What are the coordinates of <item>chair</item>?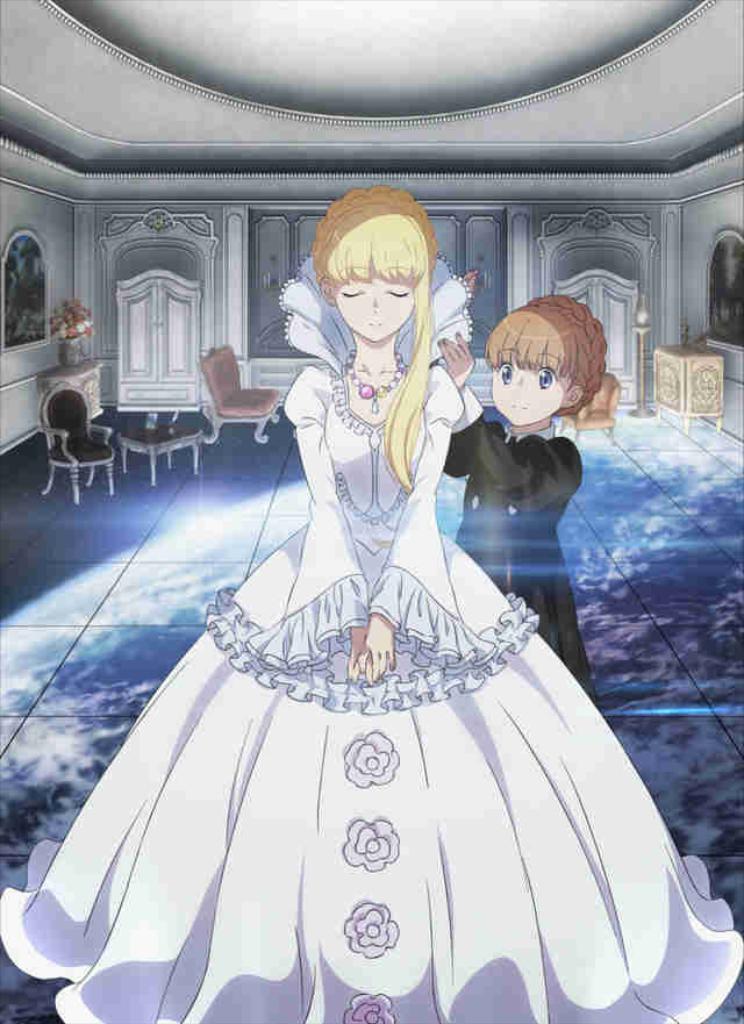
(x1=198, y1=339, x2=279, y2=443).
